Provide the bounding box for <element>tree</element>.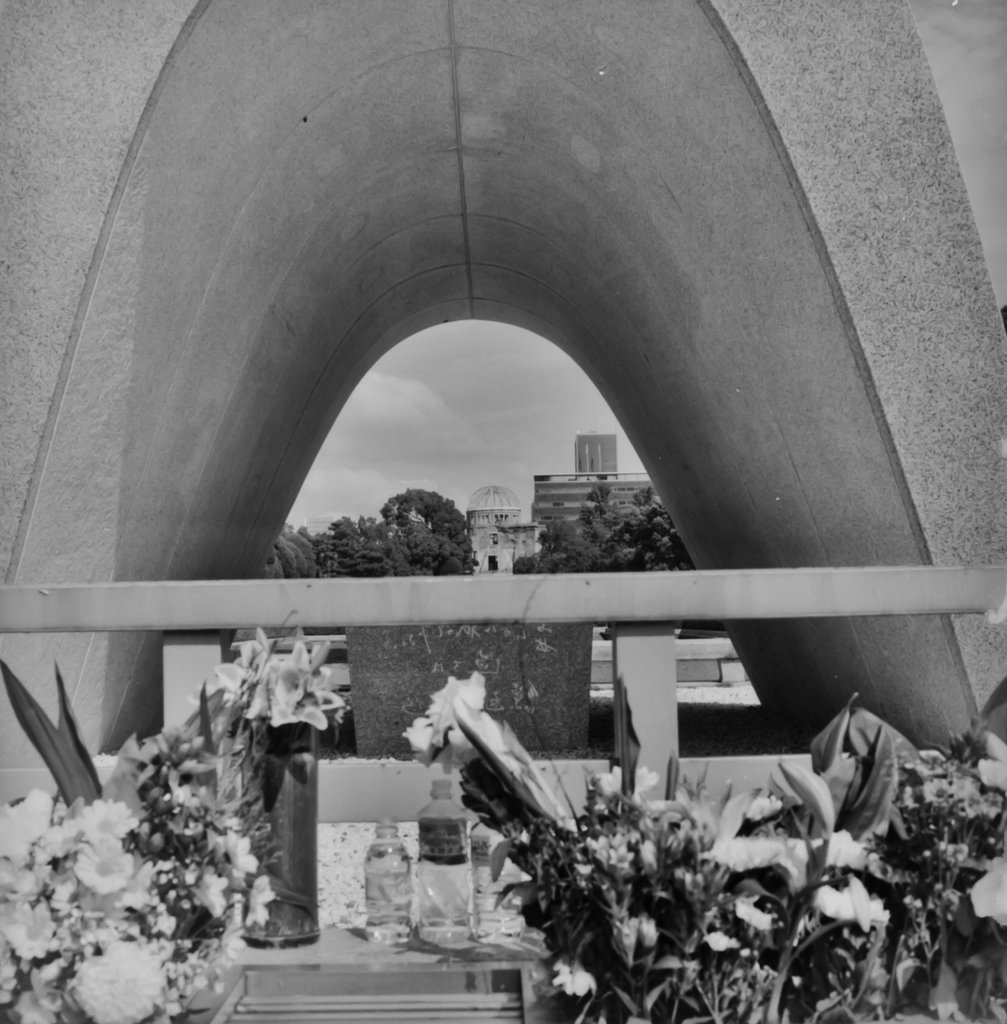
(309,481,479,579).
